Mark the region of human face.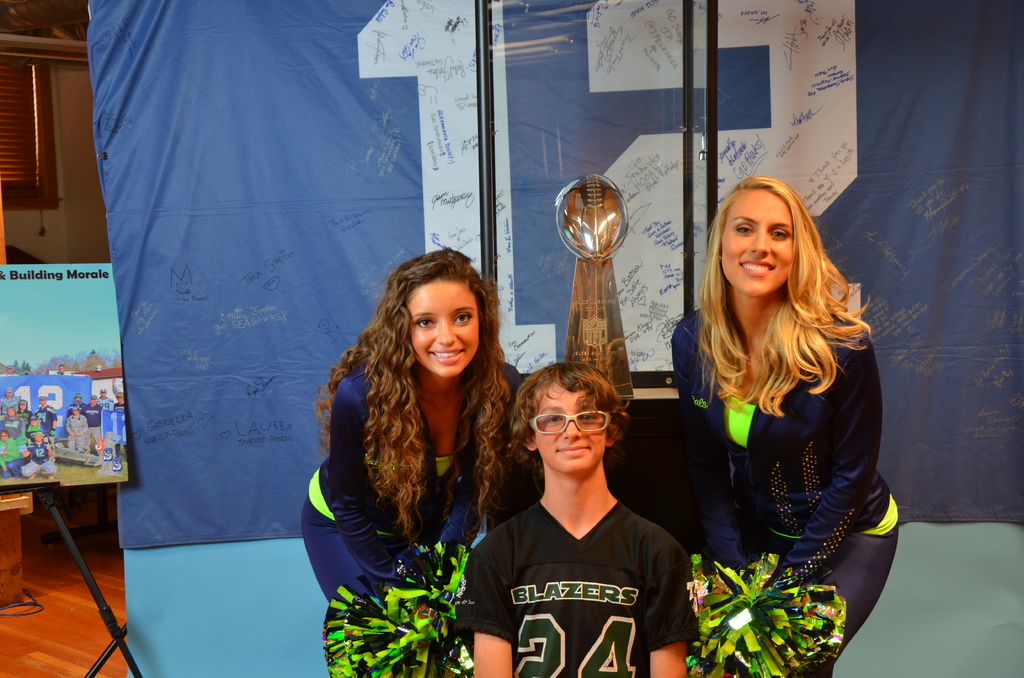
Region: (x1=410, y1=272, x2=477, y2=377).
